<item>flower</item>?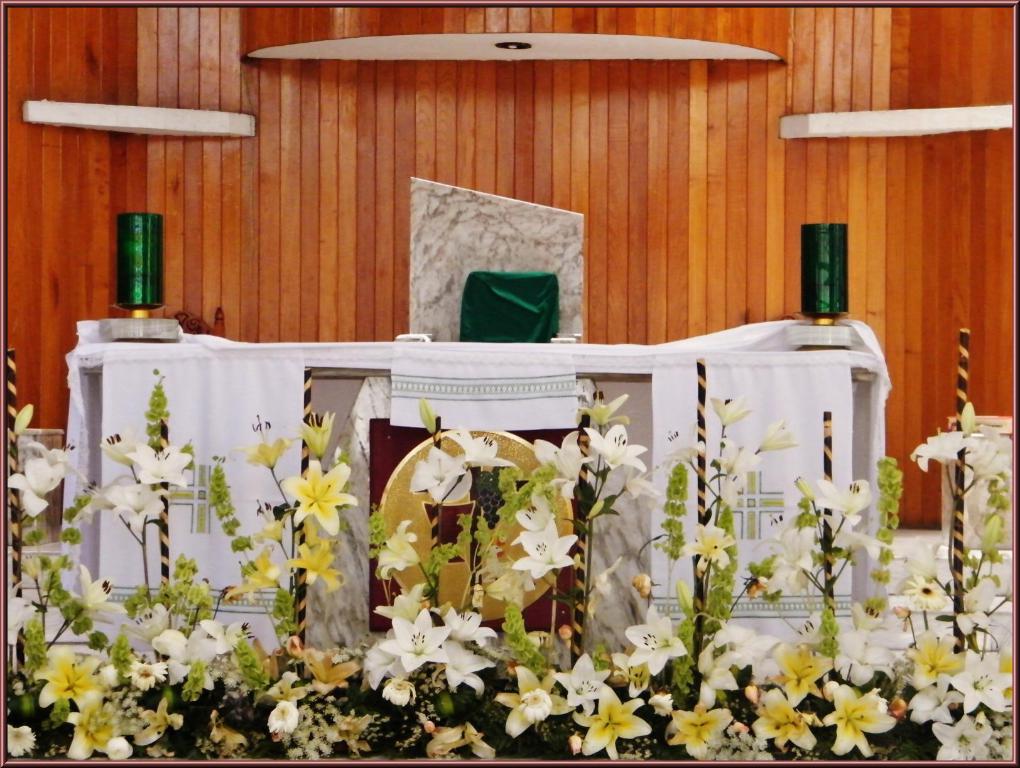
929/714/997/760
